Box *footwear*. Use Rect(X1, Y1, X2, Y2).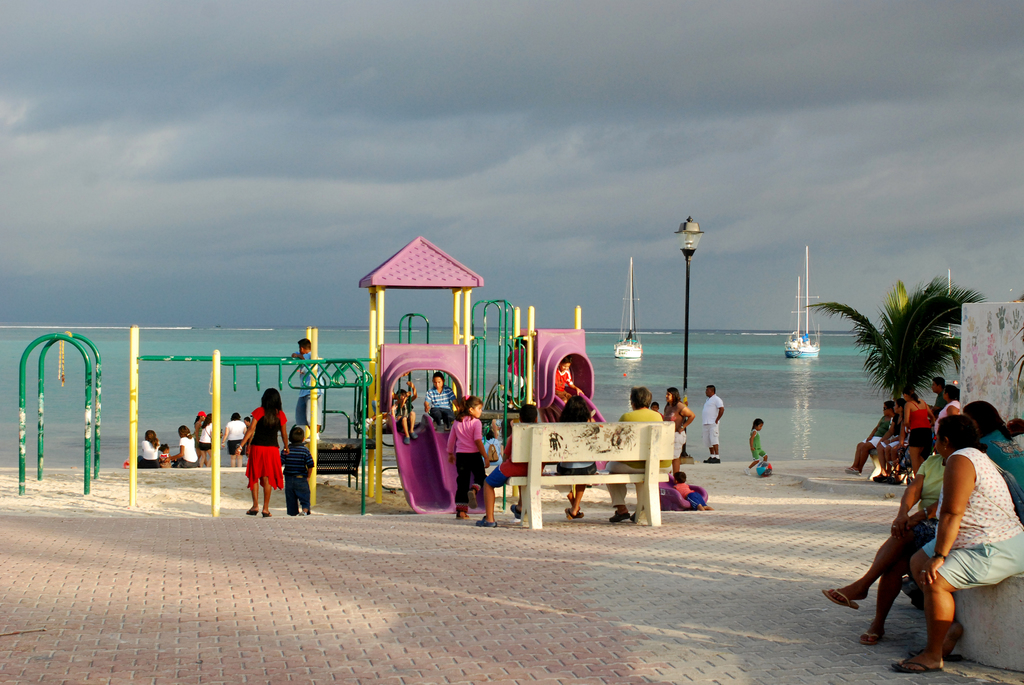
Rect(564, 508, 572, 519).
